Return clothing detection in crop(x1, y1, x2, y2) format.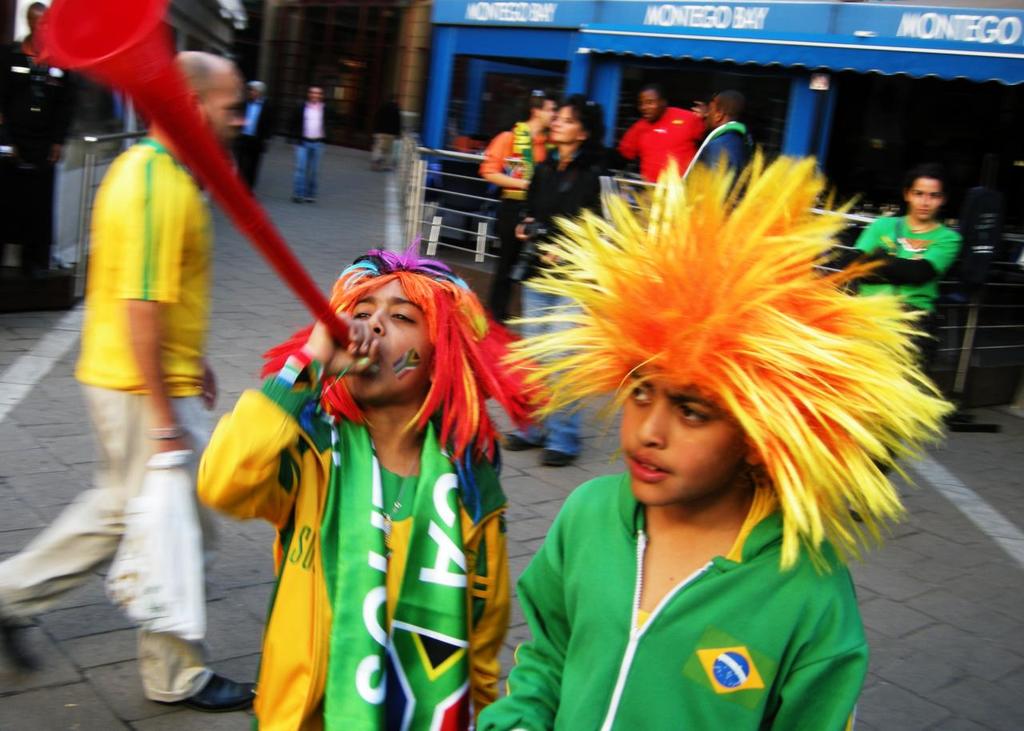
crop(211, 334, 519, 713).
